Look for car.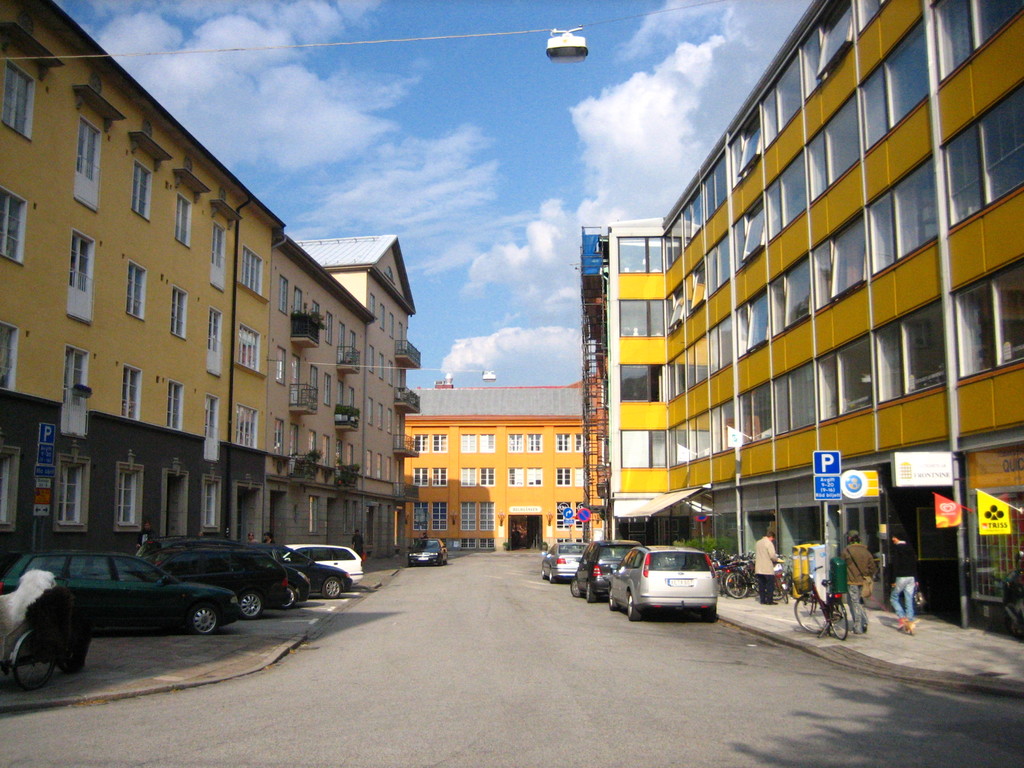
Found: left=294, top=544, right=365, bottom=602.
